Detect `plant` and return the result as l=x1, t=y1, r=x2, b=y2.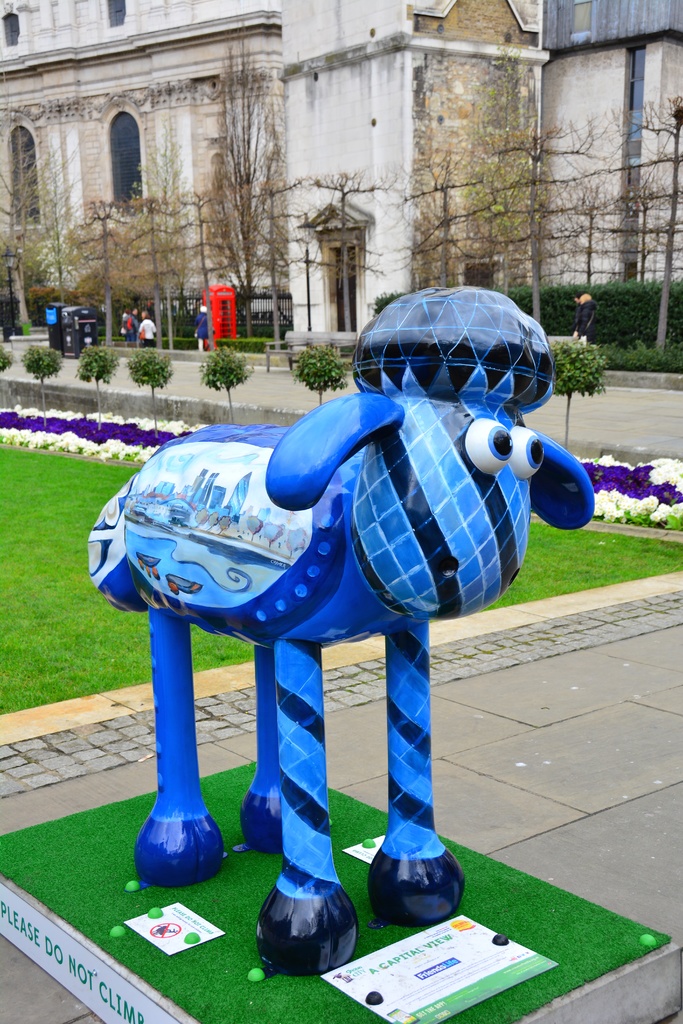
l=547, t=340, r=605, b=452.
